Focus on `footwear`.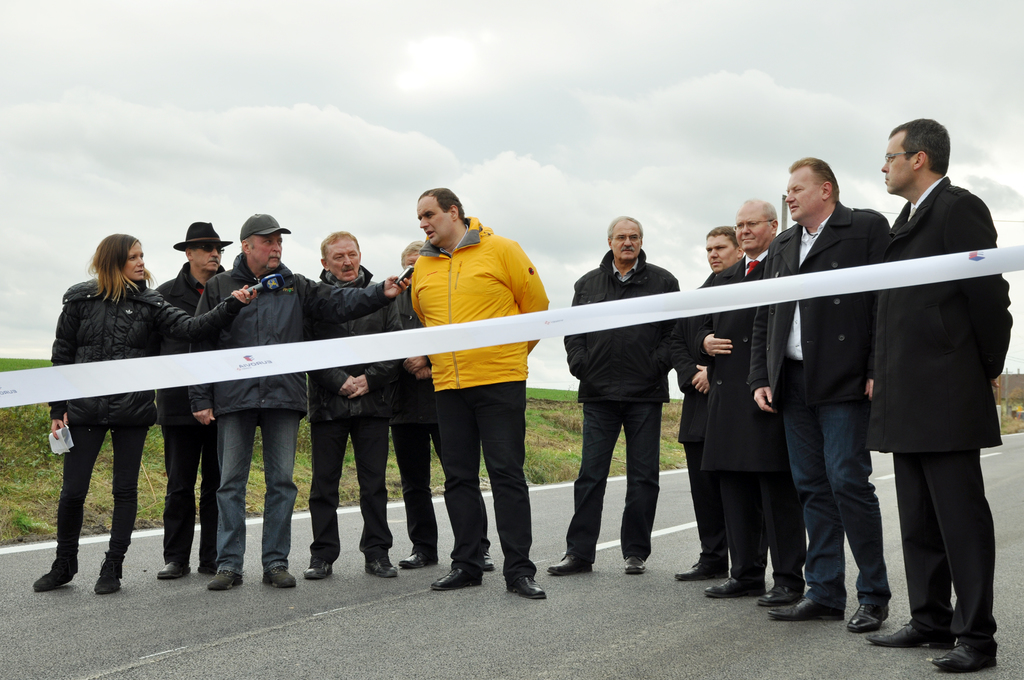
Focused at x1=840, y1=600, x2=888, y2=631.
